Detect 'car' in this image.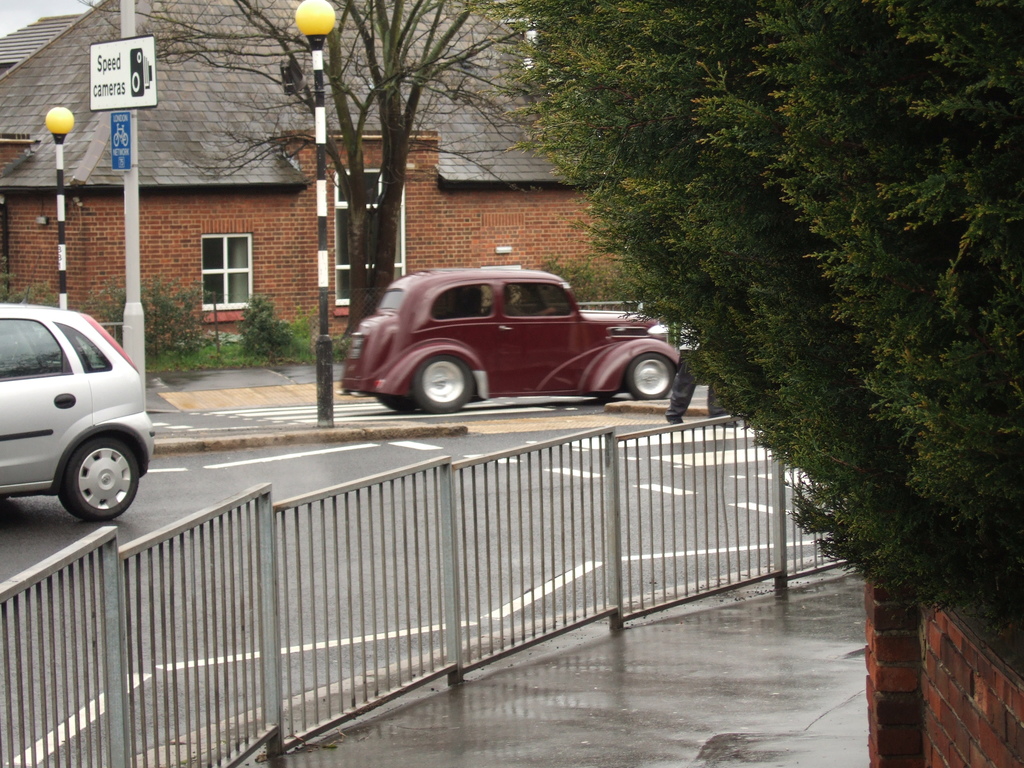
Detection: bbox=[334, 266, 684, 415].
